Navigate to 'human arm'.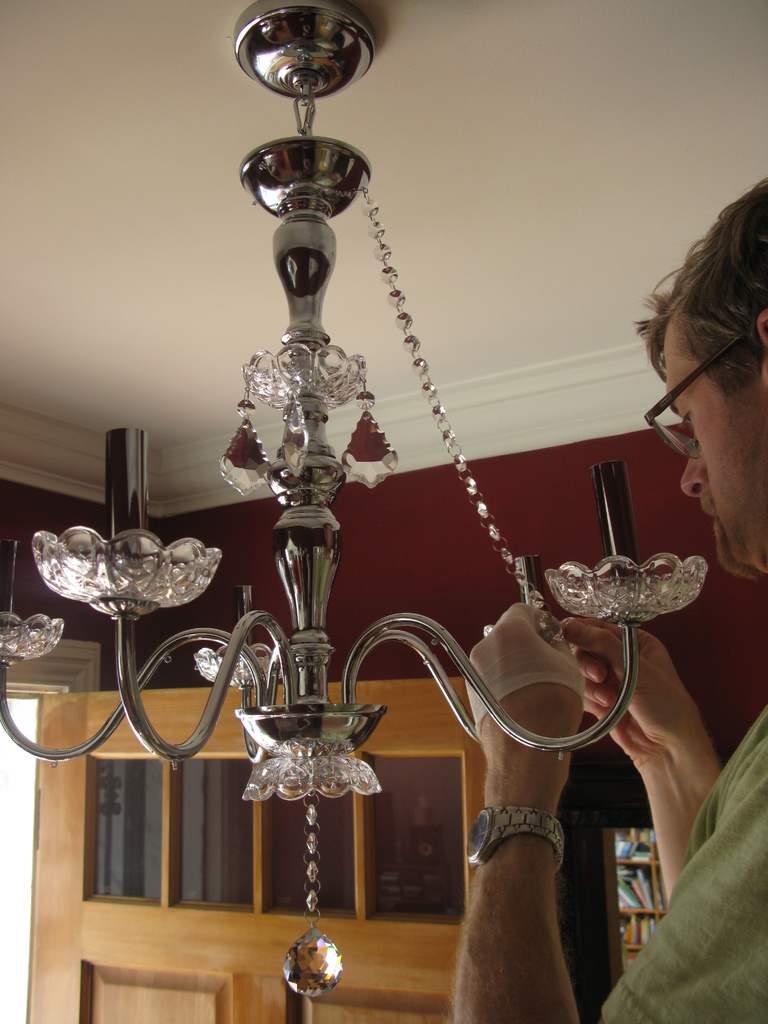
Navigation target: 552 601 729 900.
